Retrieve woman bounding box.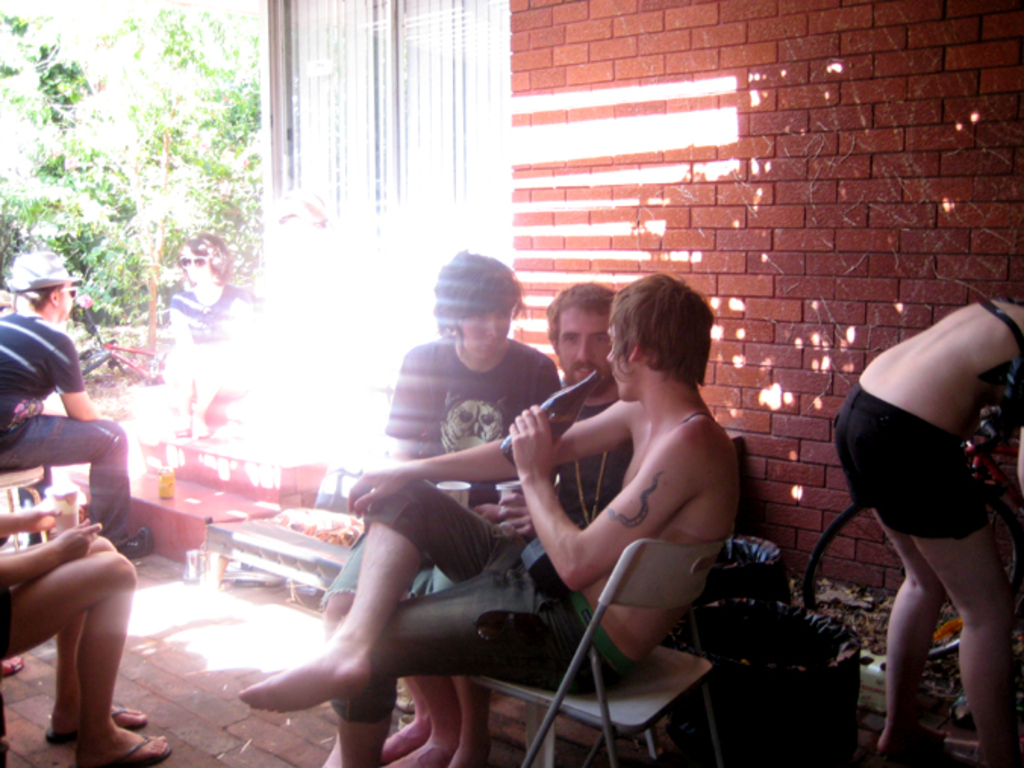
Bounding box: x1=0, y1=518, x2=171, y2=766.
